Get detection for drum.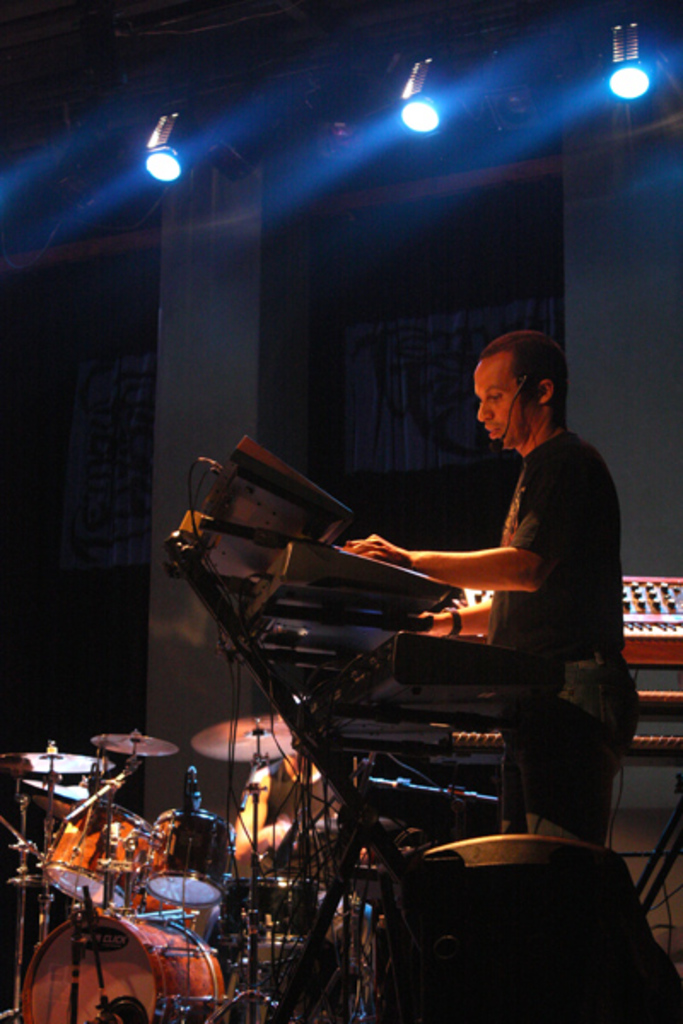
Detection: <region>0, 770, 142, 841</region>.
